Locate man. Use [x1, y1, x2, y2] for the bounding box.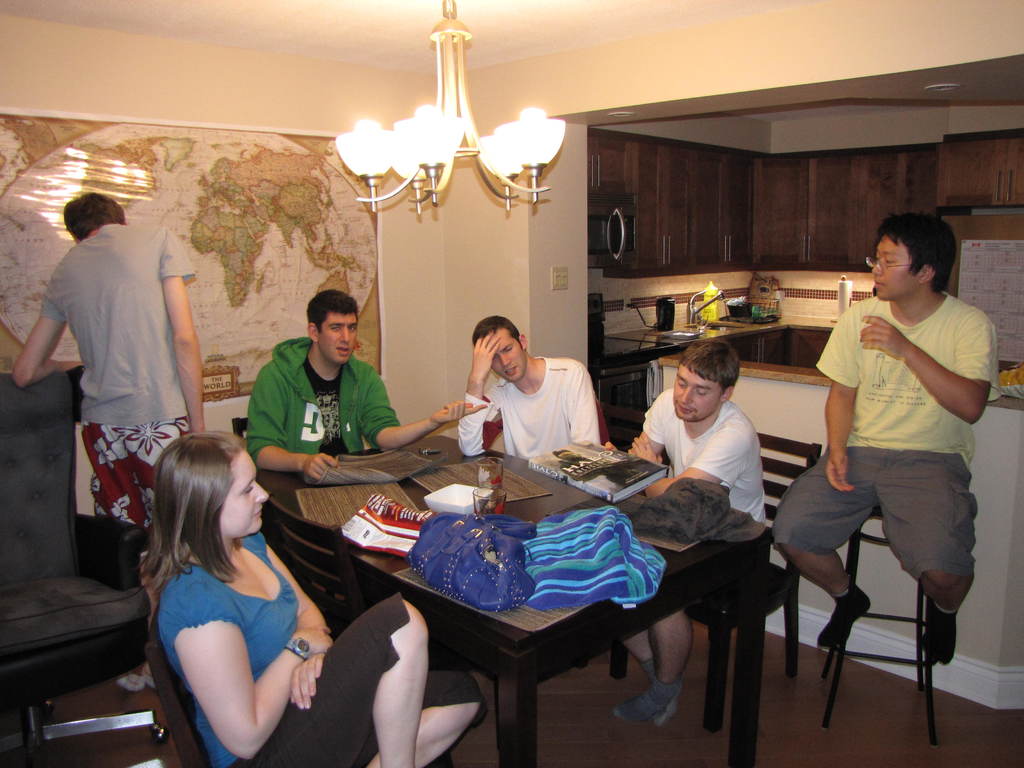
[10, 192, 205, 532].
